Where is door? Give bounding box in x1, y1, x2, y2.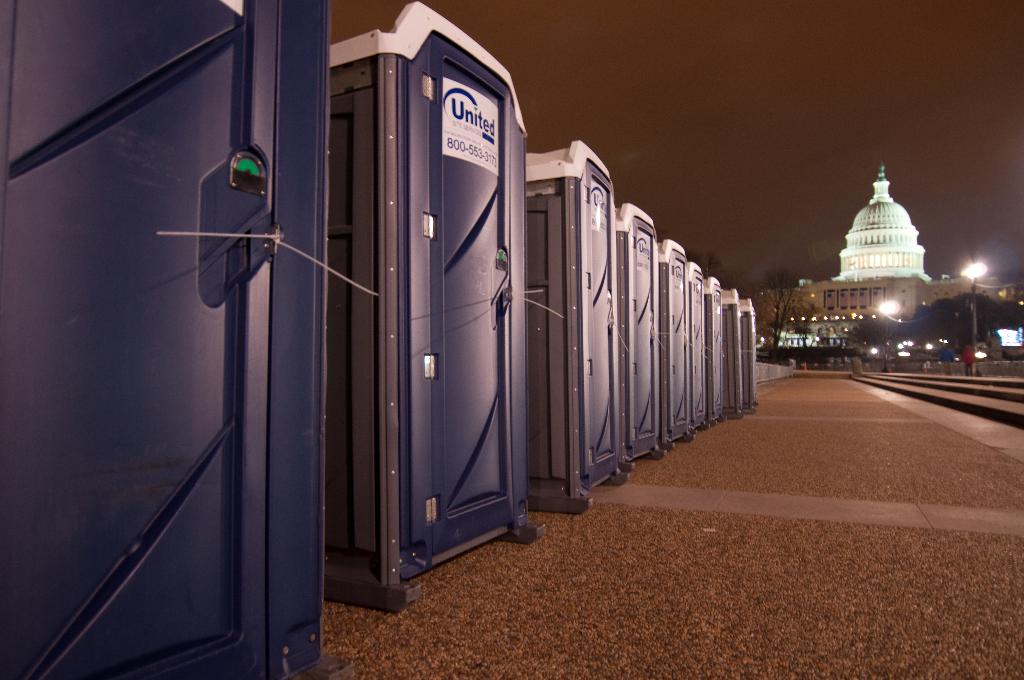
577, 172, 625, 490.
